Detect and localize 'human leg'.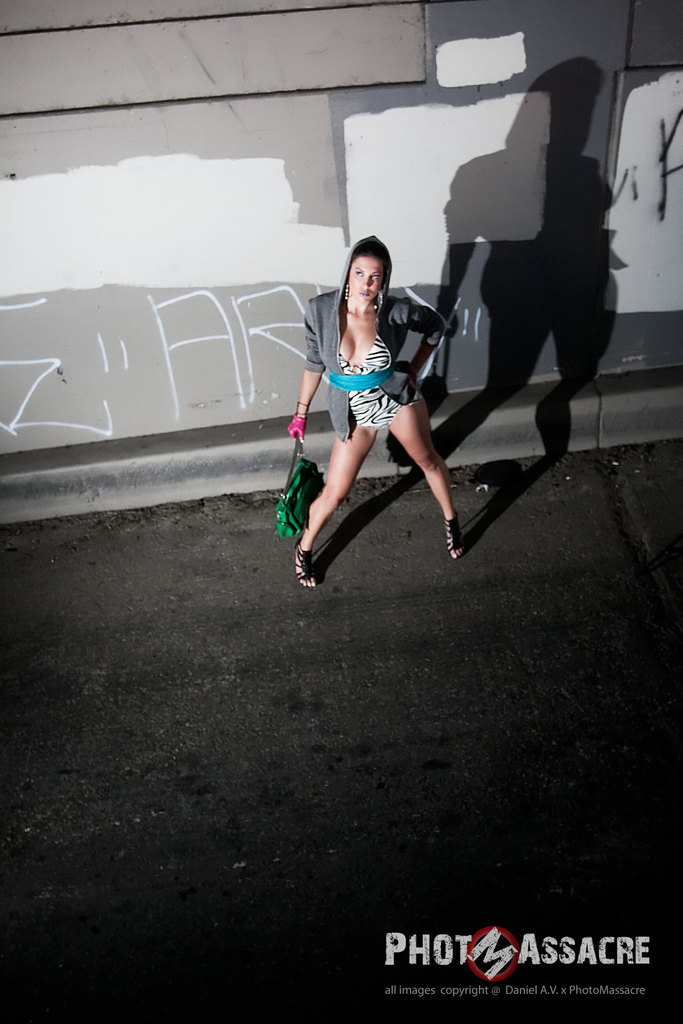
Localized at [384,395,464,550].
